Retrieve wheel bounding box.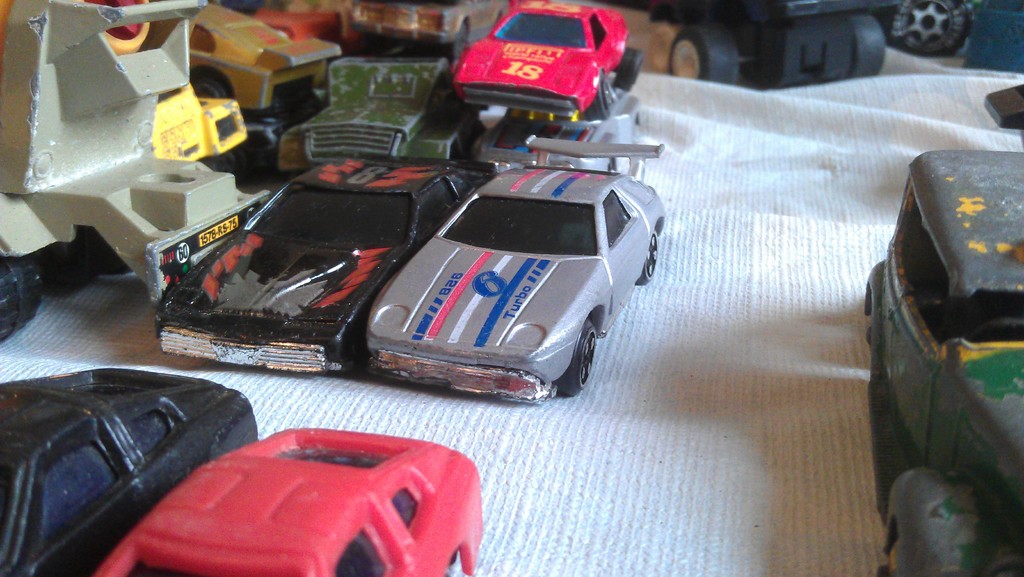
Bounding box: (847, 14, 884, 79).
